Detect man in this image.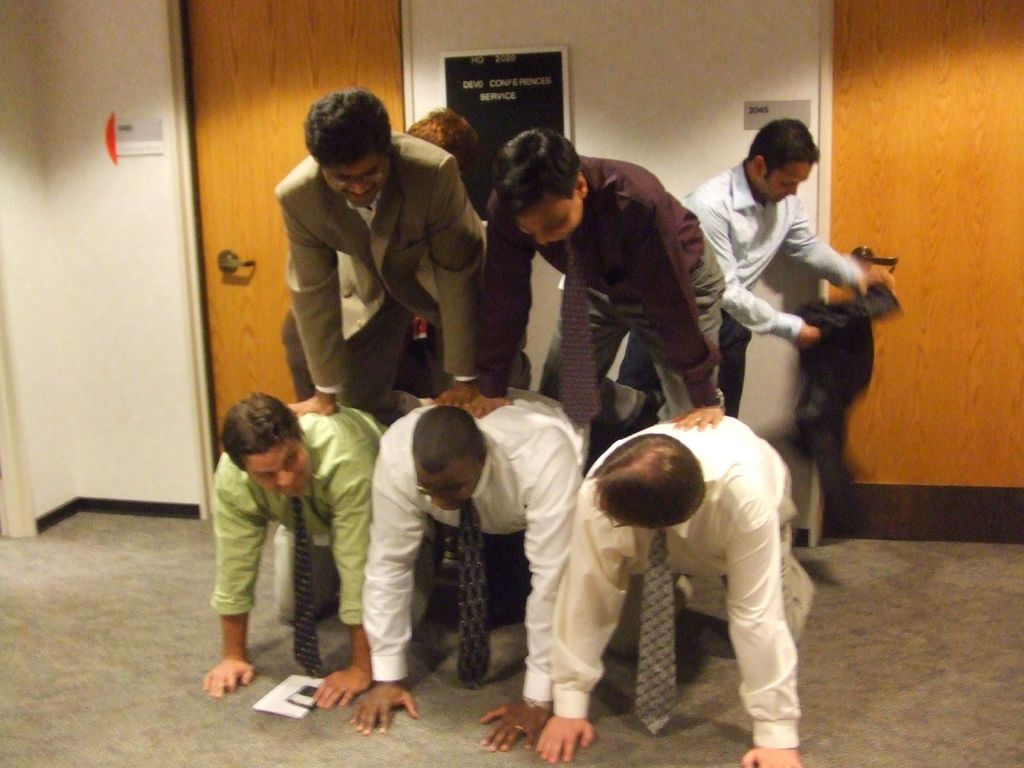
Detection: (456,124,727,437).
